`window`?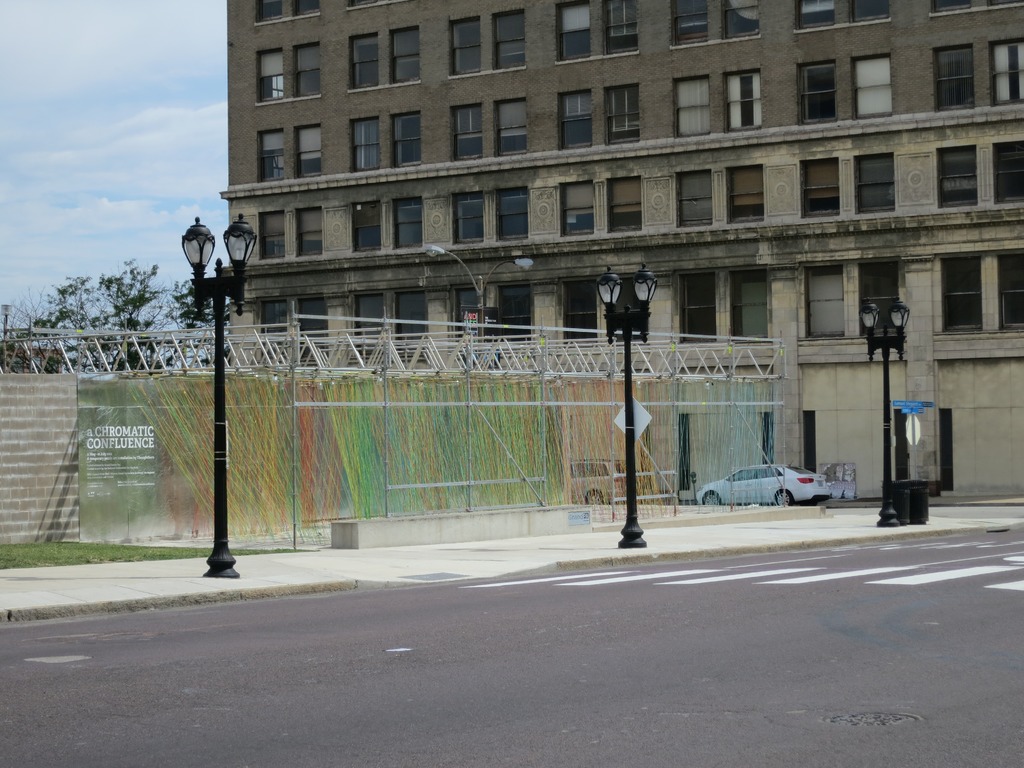
box(995, 145, 1023, 207)
